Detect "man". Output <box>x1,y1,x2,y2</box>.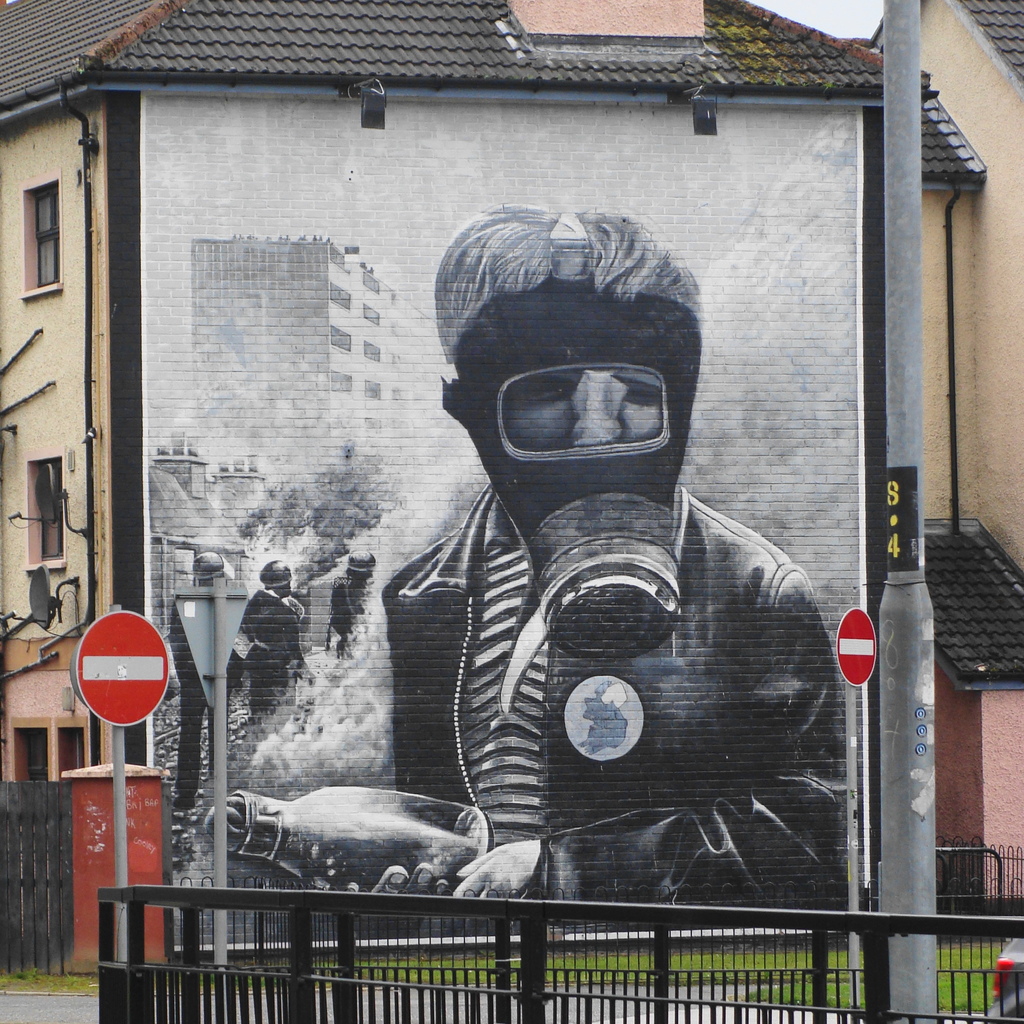
<box>228,559,320,714</box>.
